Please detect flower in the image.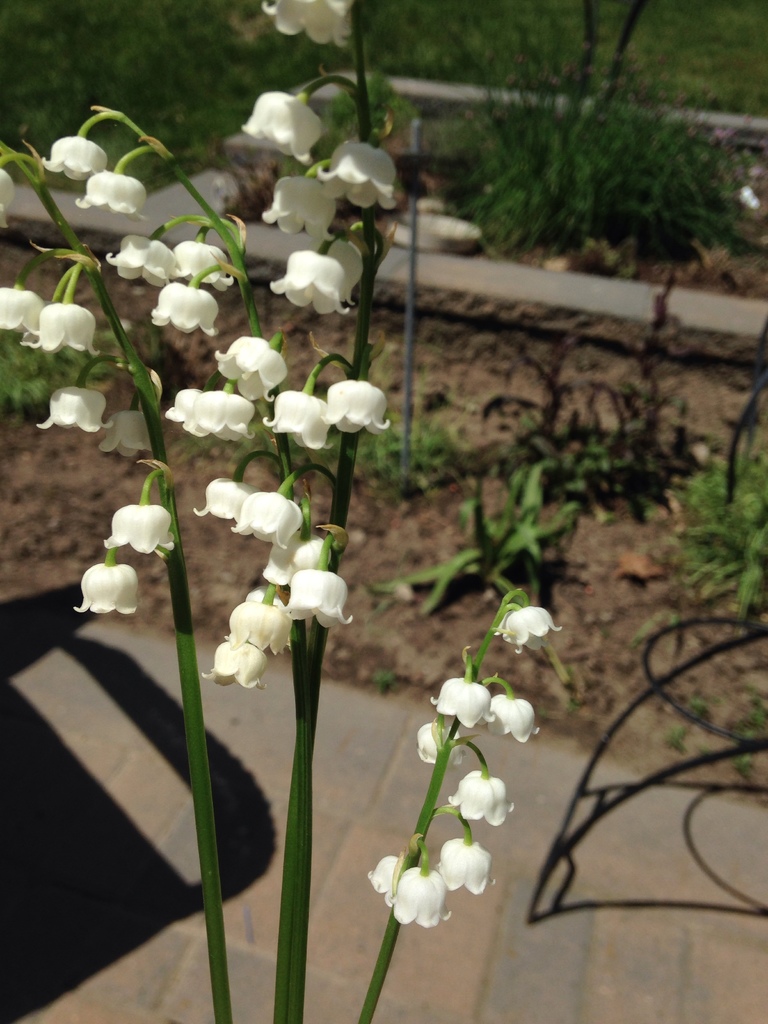
x1=475 y1=692 x2=541 y2=746.
